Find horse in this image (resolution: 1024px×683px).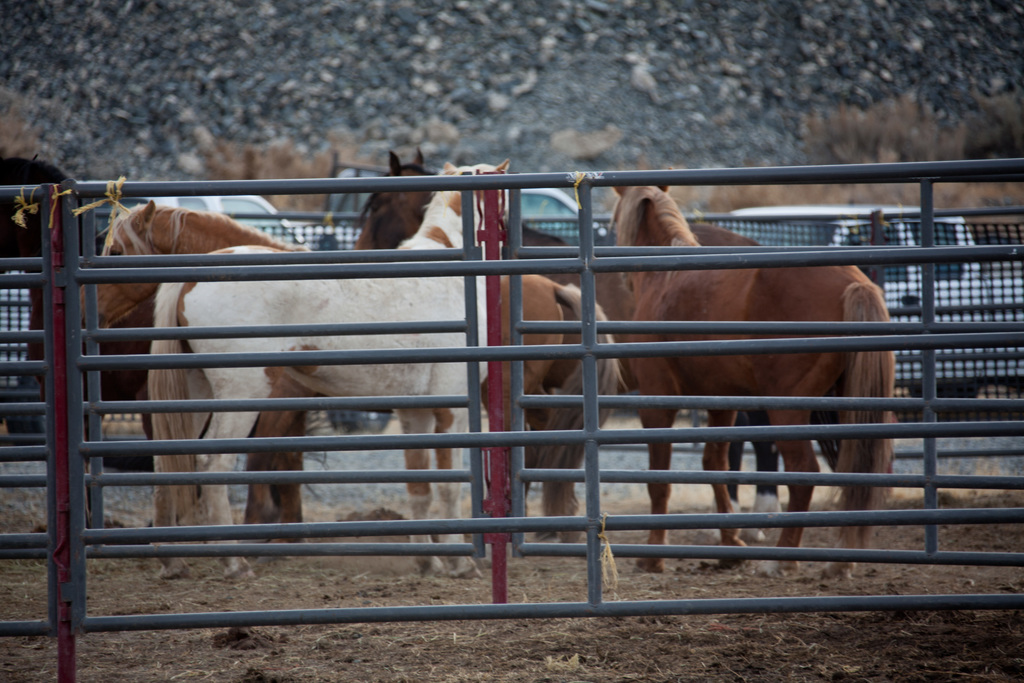
rect(70, 199, 627, 559).
